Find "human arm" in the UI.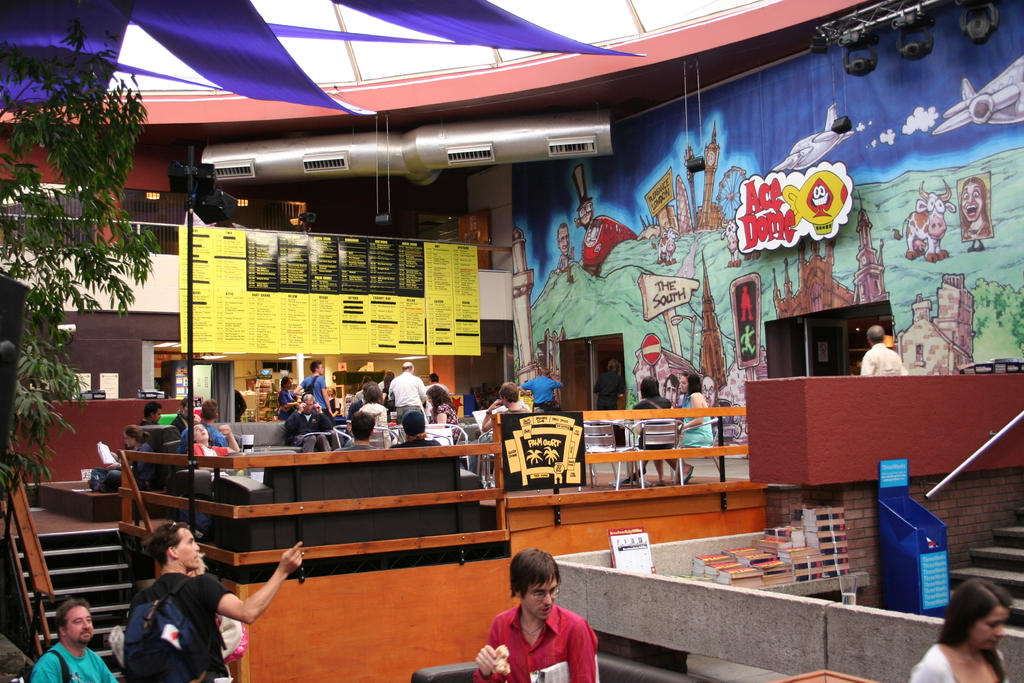
UI element at crop(448, 389, 452, 409).
